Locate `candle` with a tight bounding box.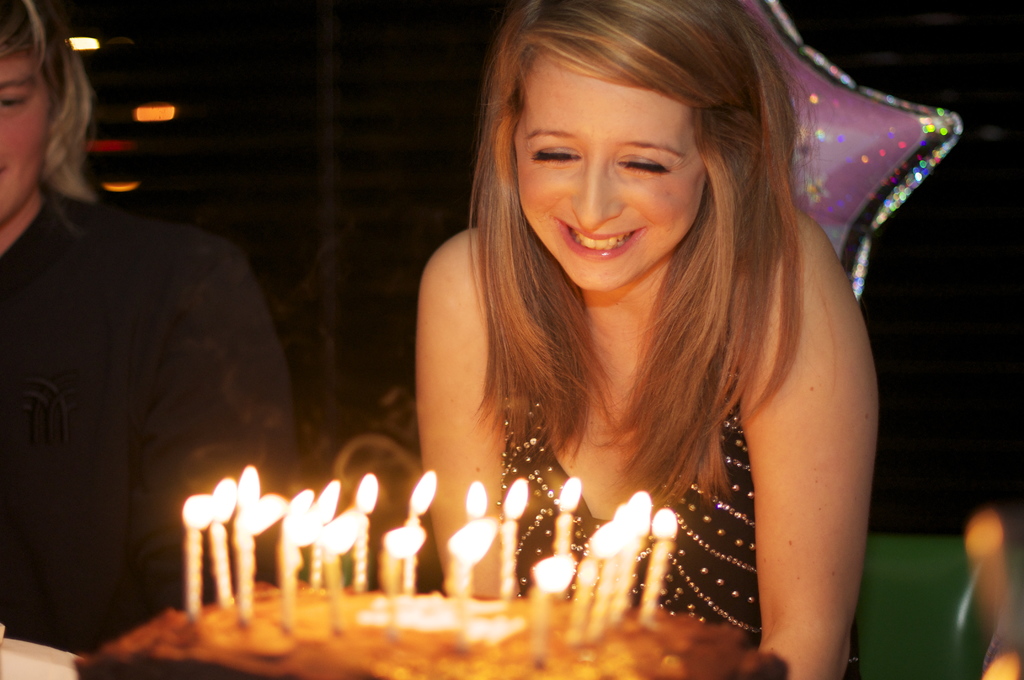
rect(634, 508, 674, 627).
